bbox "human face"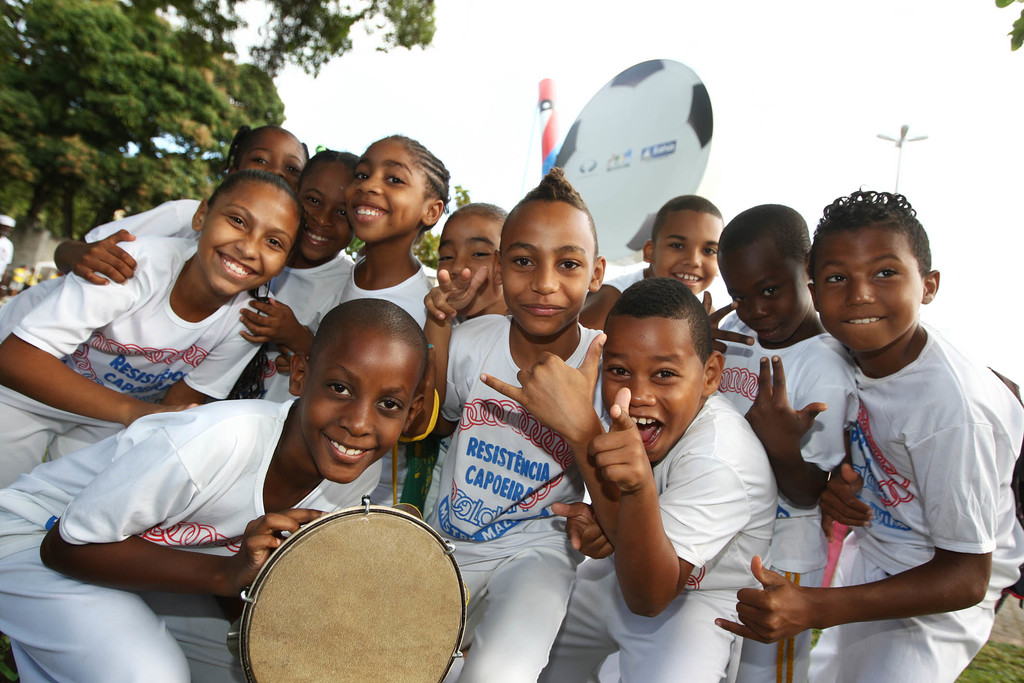
650, 210, 725, 293
